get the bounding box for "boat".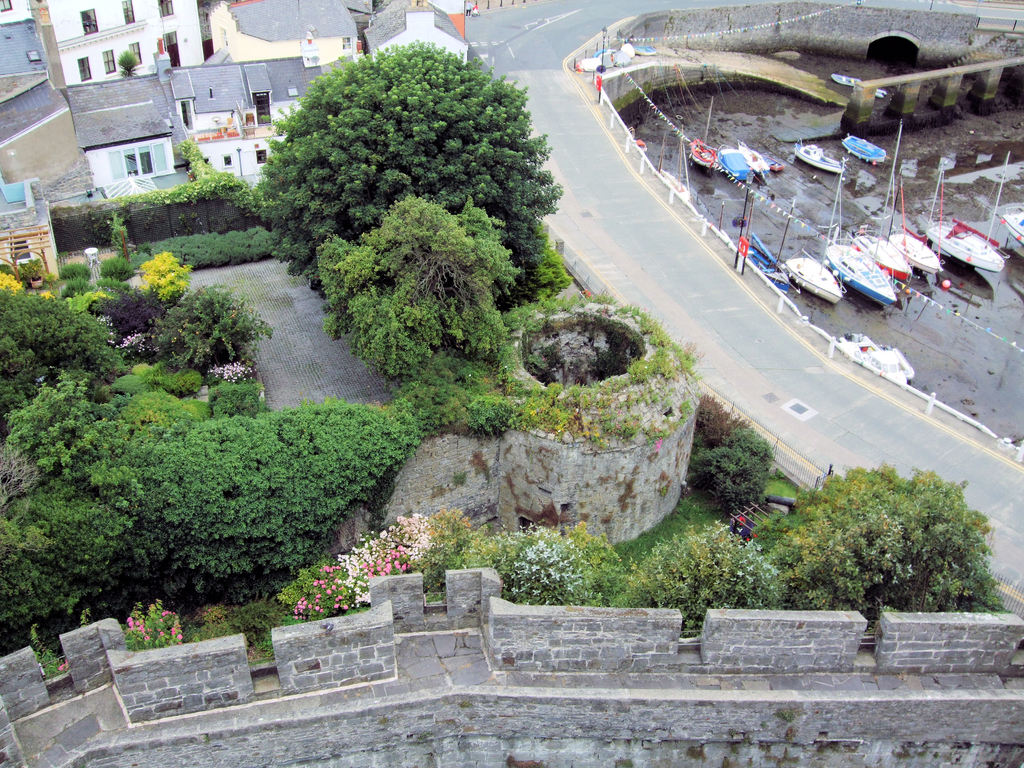
BBox(922, 152, 1007, 279).
